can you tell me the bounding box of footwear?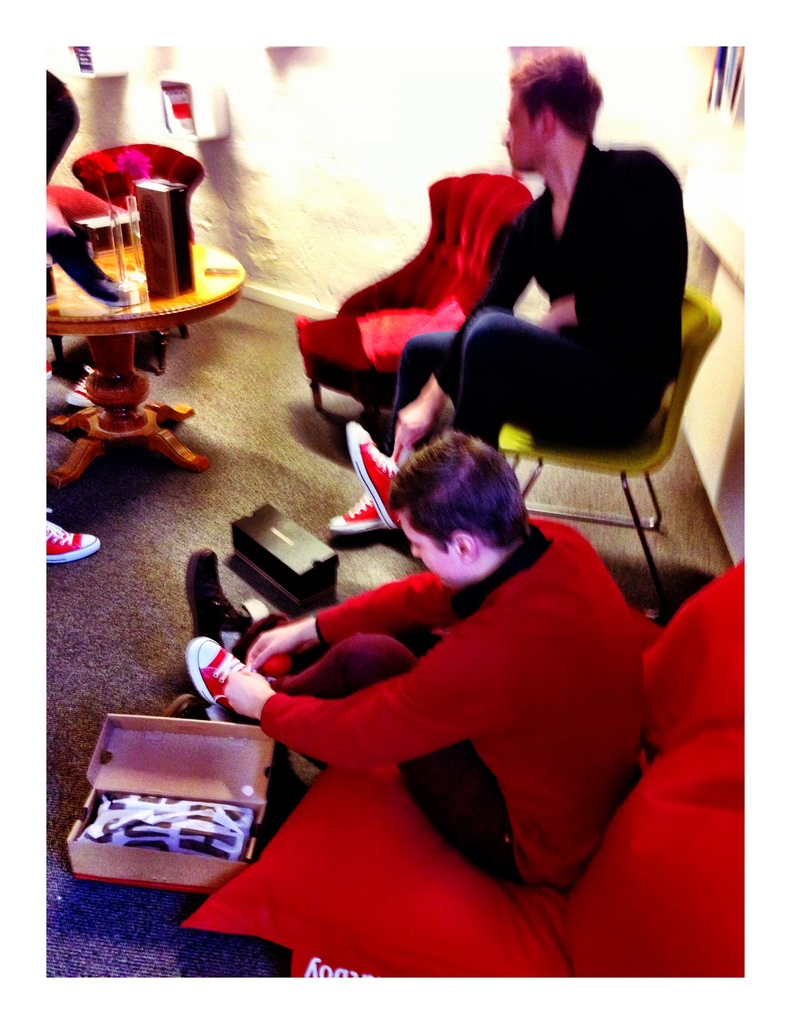
BBox(348, 419, 405, 533).
